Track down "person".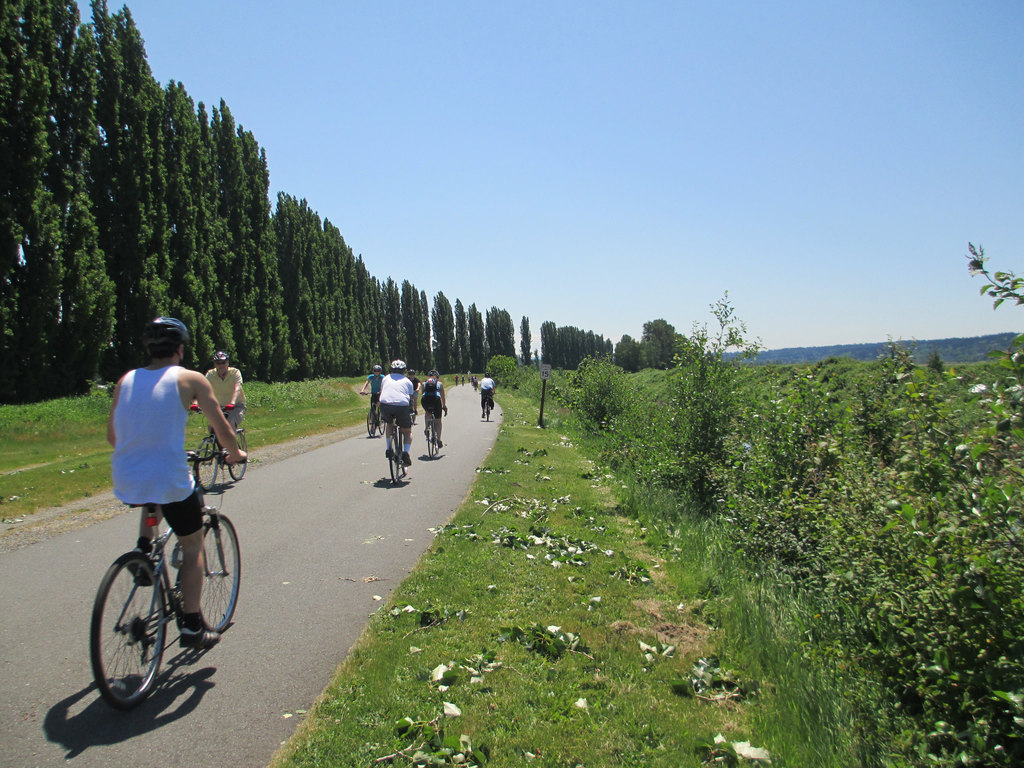
Tracked to 204:352:248:433.
